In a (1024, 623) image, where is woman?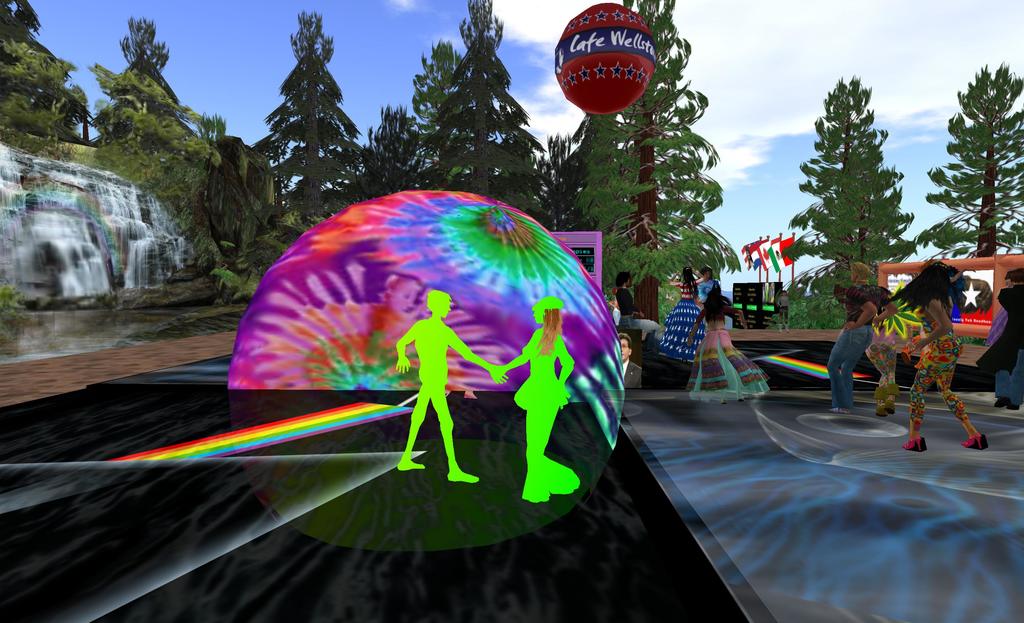
box=[896, 243, 982, 450].
